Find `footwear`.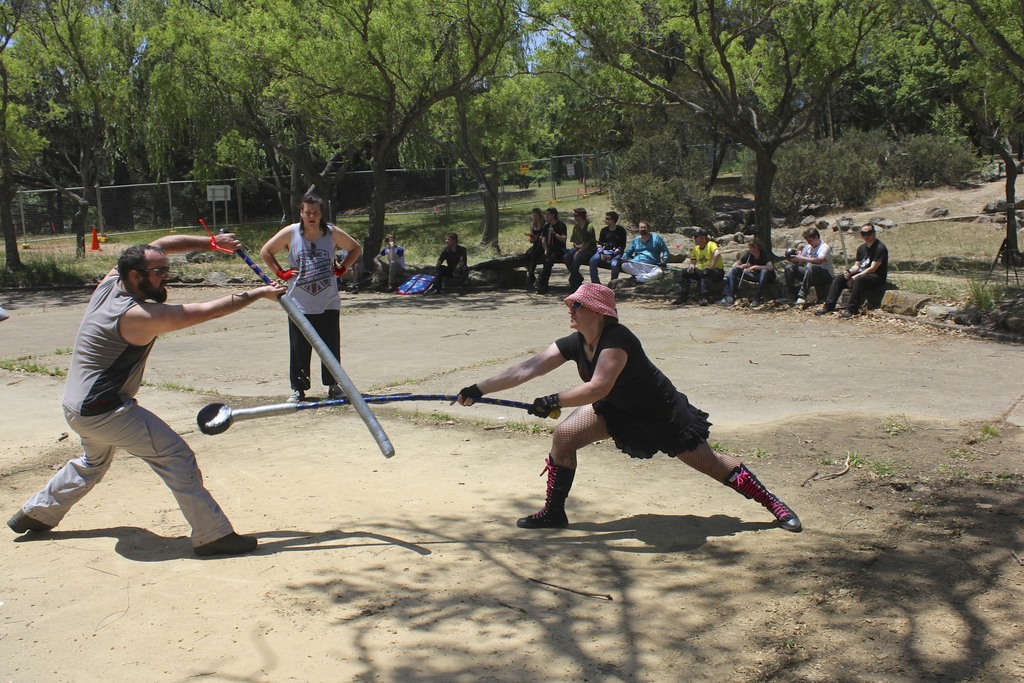
locate(673, 293, 687, 304).
